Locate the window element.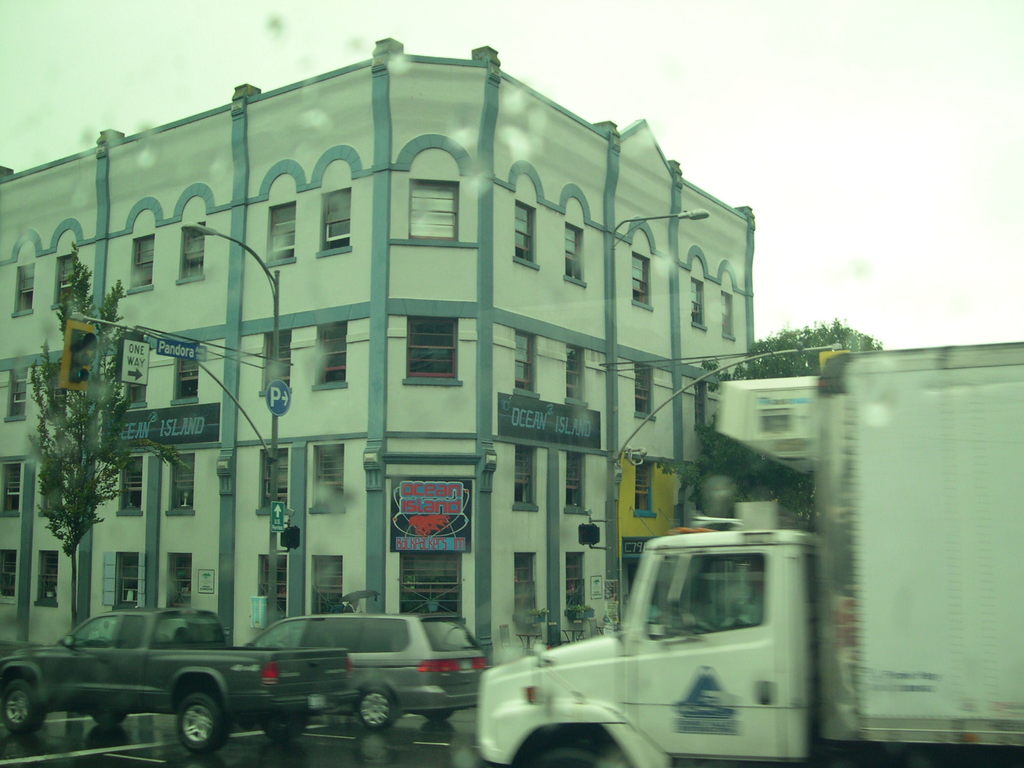
Element bbox: box=[512, 206, 537, 264].
